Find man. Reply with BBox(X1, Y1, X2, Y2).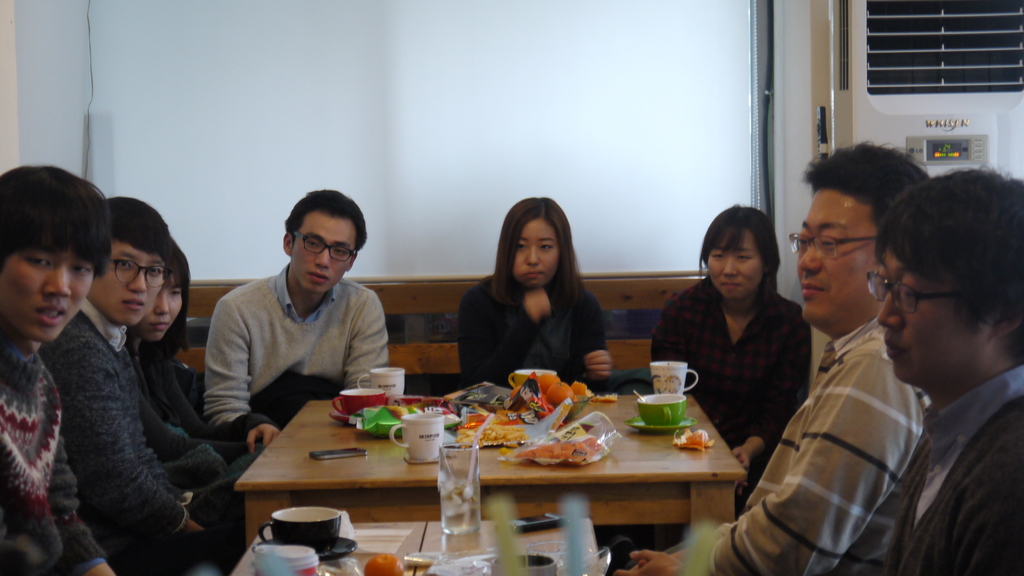
BBox(870, 172, 1023, 575).
